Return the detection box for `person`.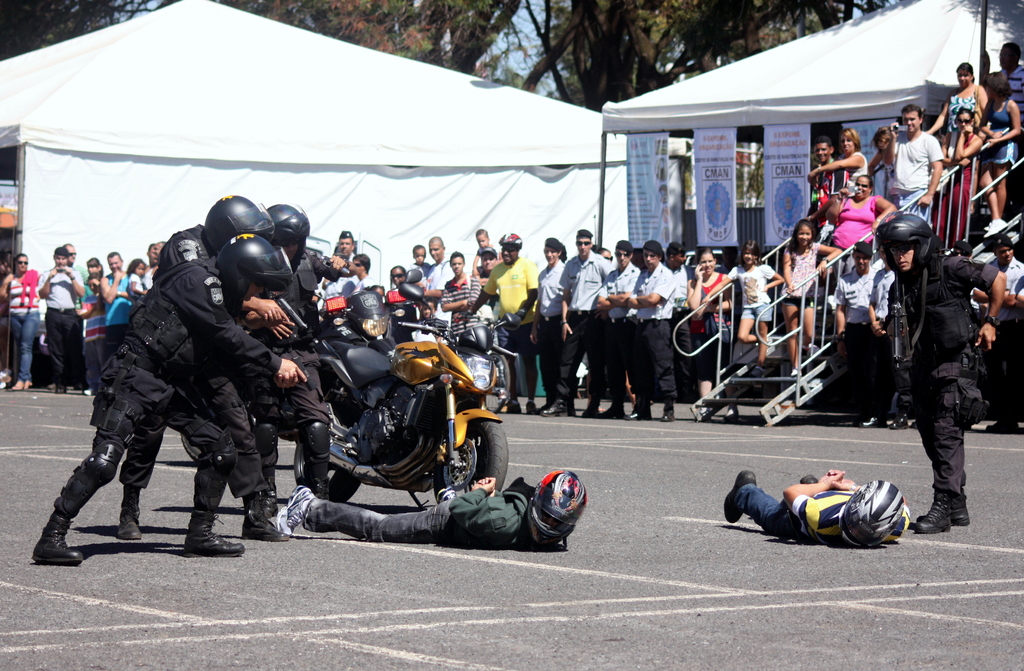
<region>413, 230, 454, 315</region>.
